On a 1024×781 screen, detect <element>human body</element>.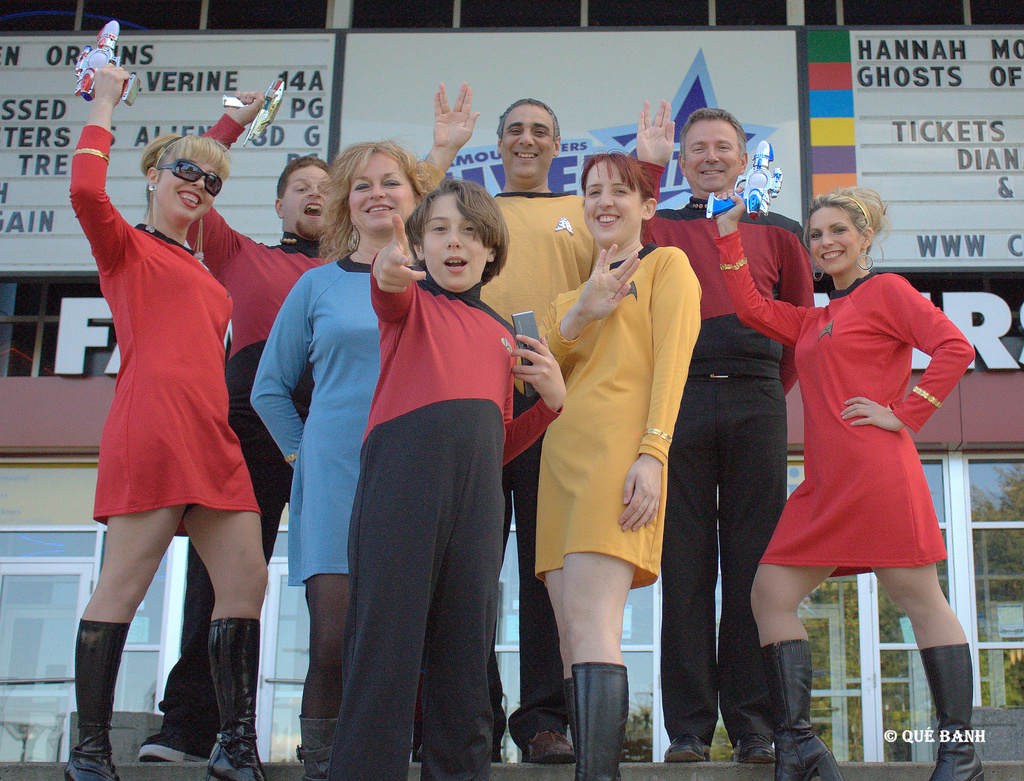
72:61:269:780.
